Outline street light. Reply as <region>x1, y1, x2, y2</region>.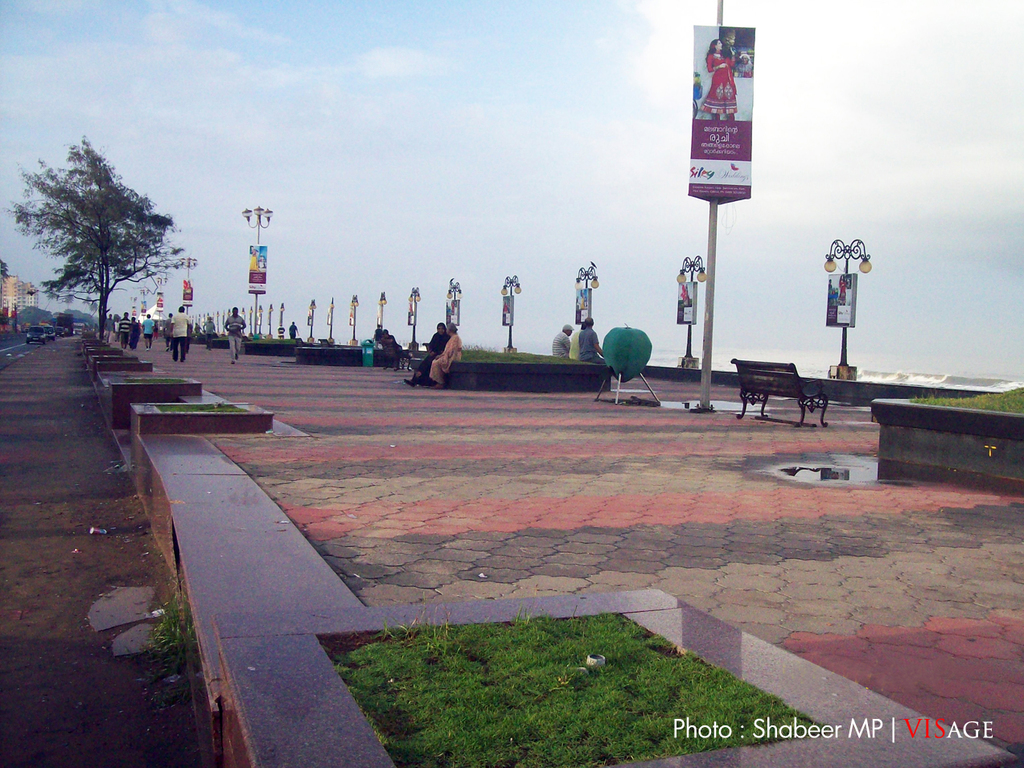
<region>443, 283, 465, 323</region>.
